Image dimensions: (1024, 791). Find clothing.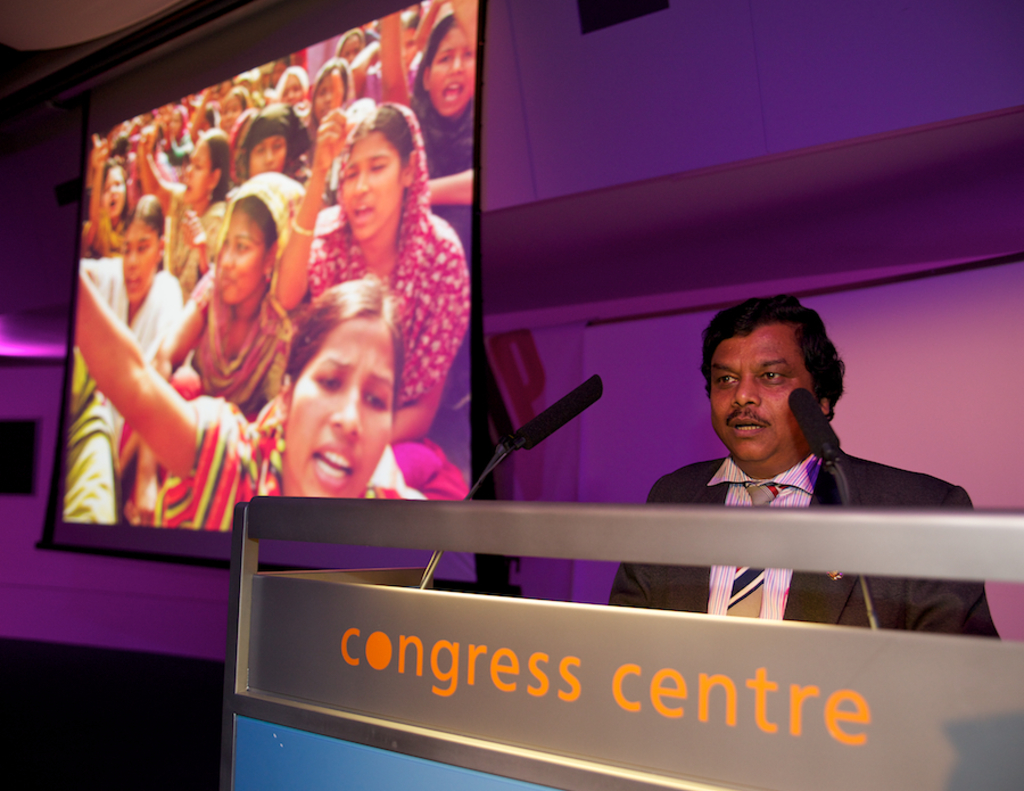
region(166, 175, 289, 421).
